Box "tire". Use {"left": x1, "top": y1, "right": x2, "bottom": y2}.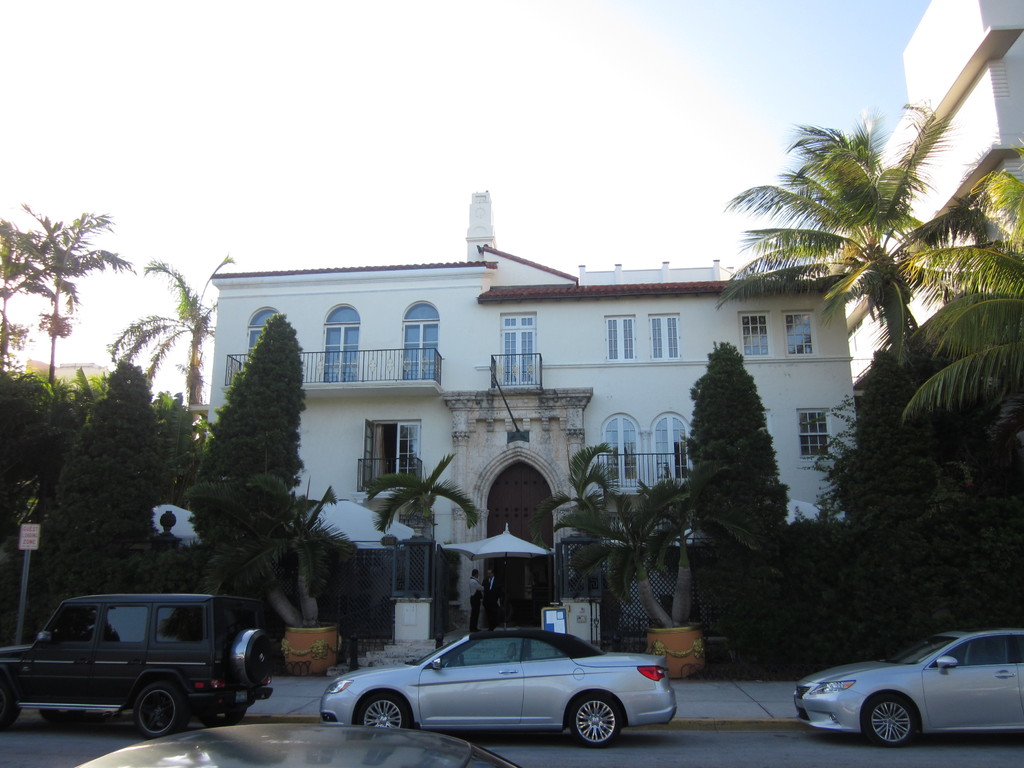
{"left": 134, "top": 682, "right": 182, "bottom": 741}.
